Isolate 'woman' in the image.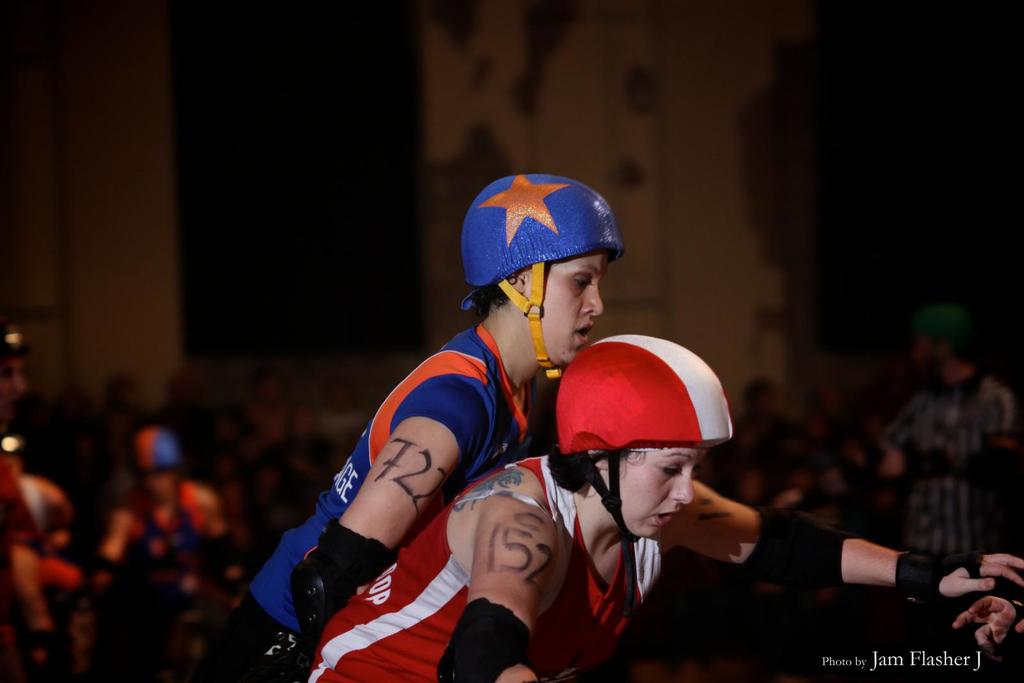
Isolated region: detection(312, 331, 1023, 682).
